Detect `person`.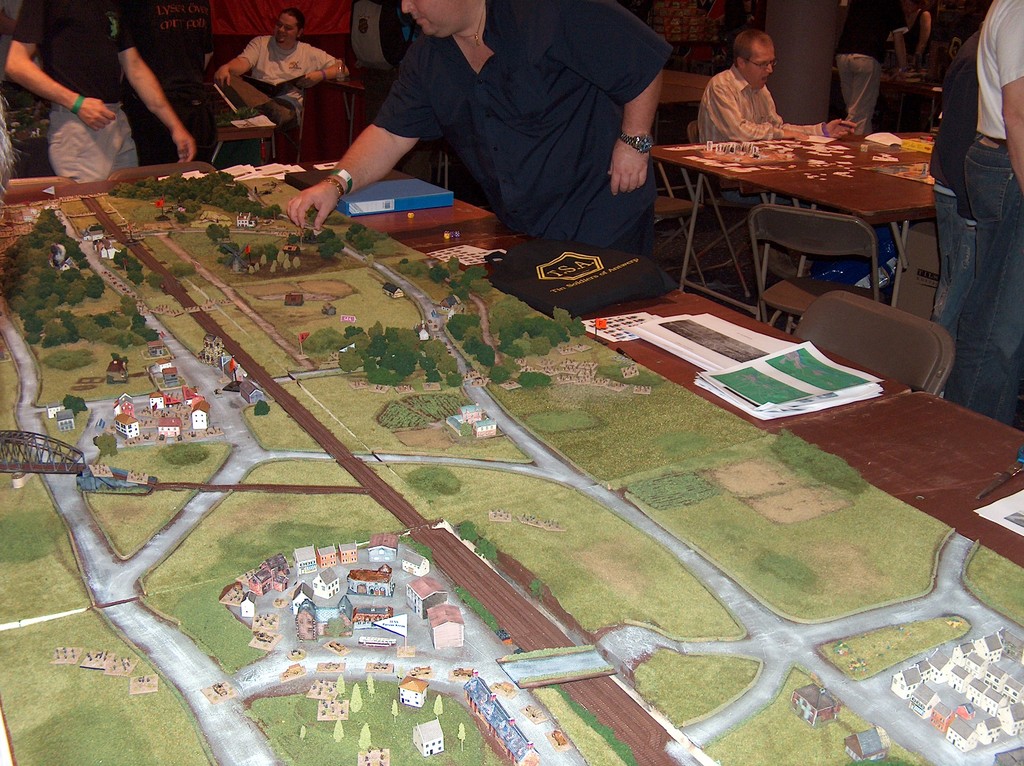
Detected at 826/0/940/141.
